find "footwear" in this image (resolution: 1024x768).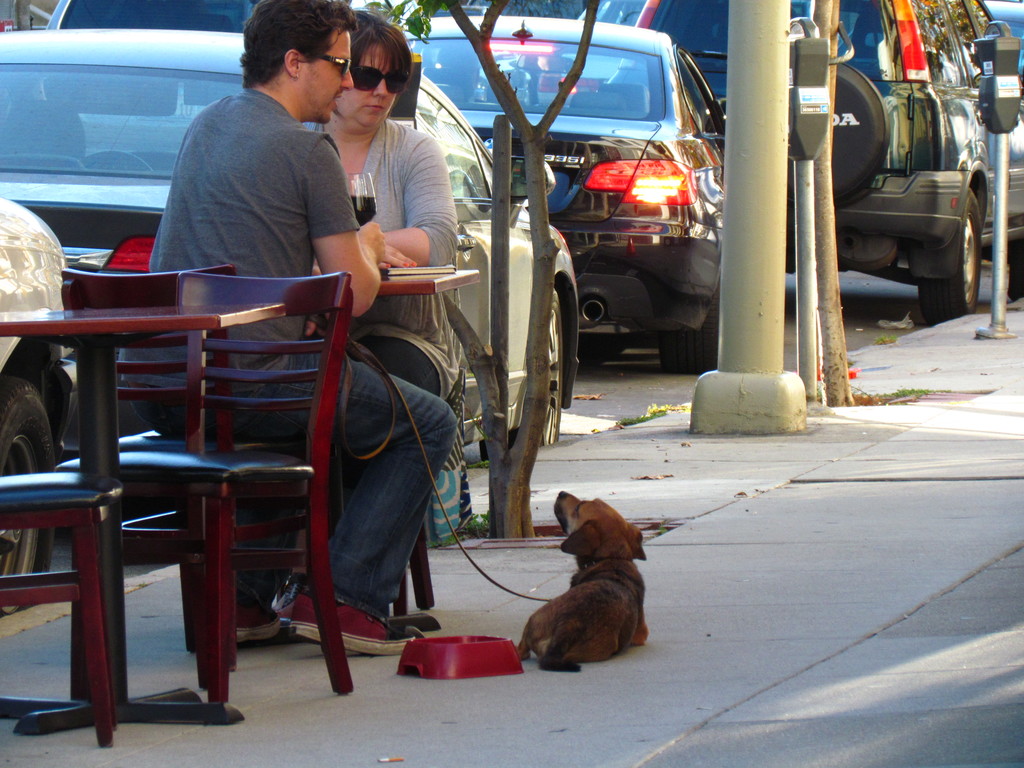
bbox=(234, 602, 282, 643).
